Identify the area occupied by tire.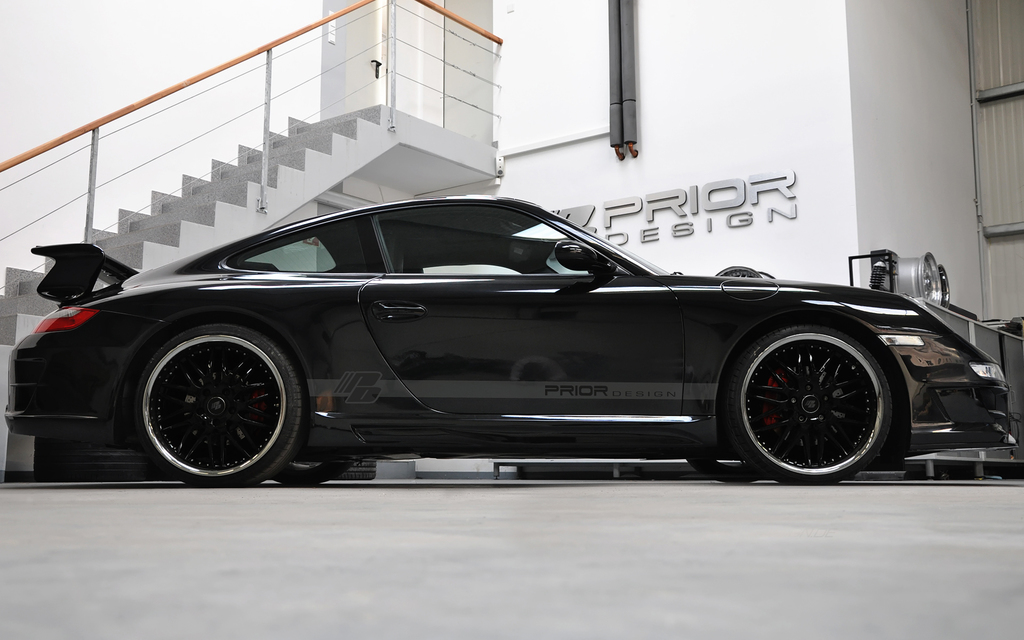
Area: bbox=[686, 452, 769, 477].
